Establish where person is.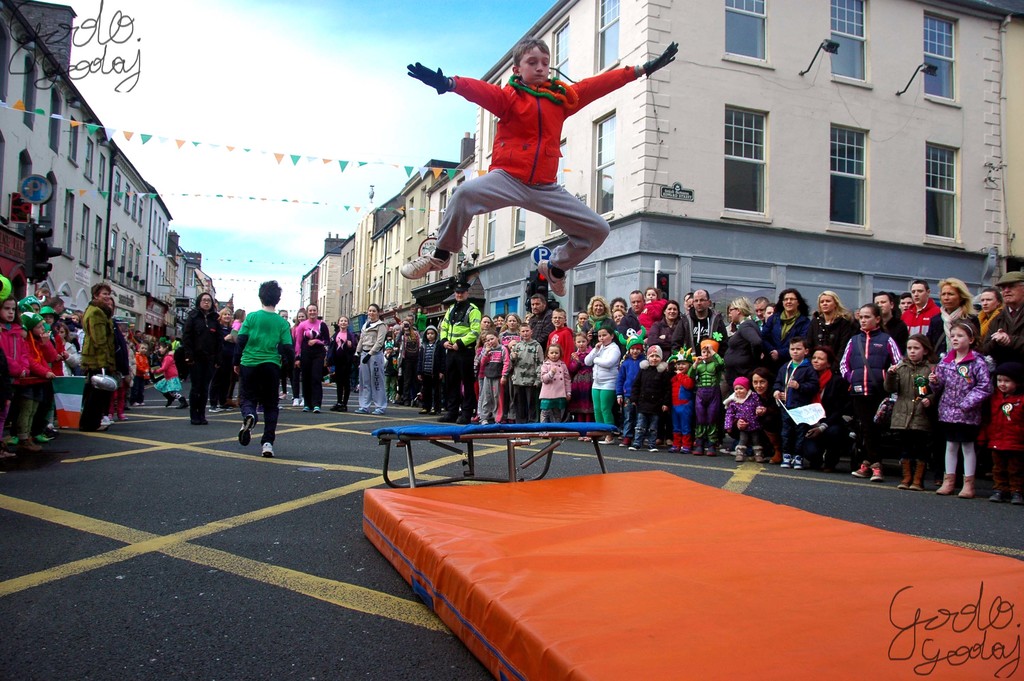
Established at (881, 332, 938, 492).
